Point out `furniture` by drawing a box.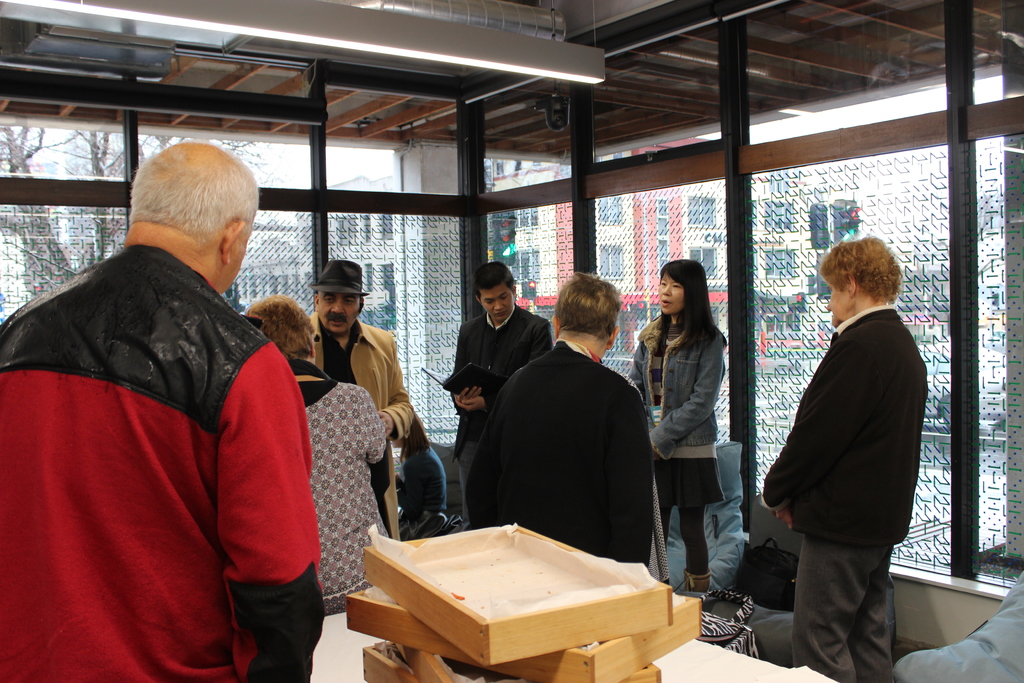
364/523/673/666.
